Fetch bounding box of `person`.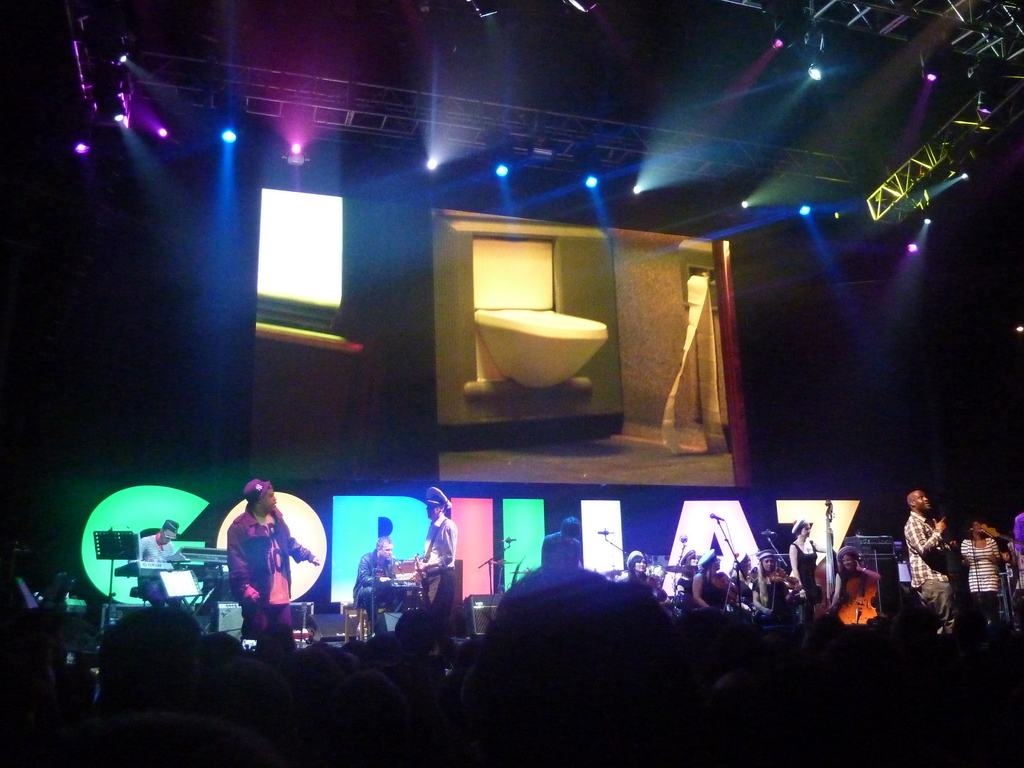
Bbox: pyautogui.locateOnScreen(691, 548, 729, 614).
